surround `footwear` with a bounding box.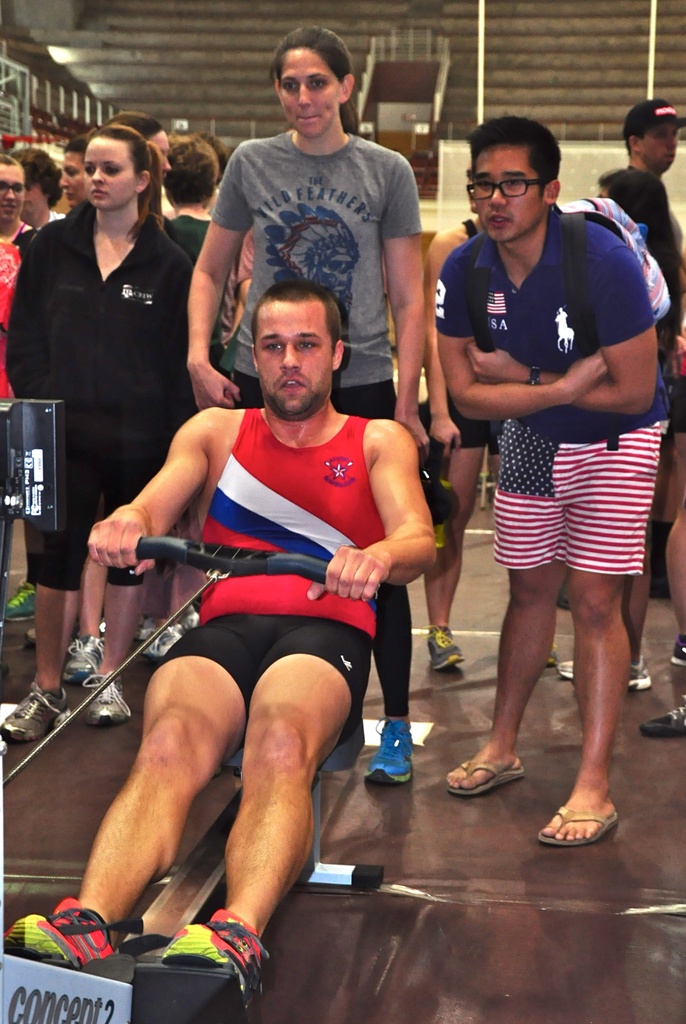
360,713,417,785.
